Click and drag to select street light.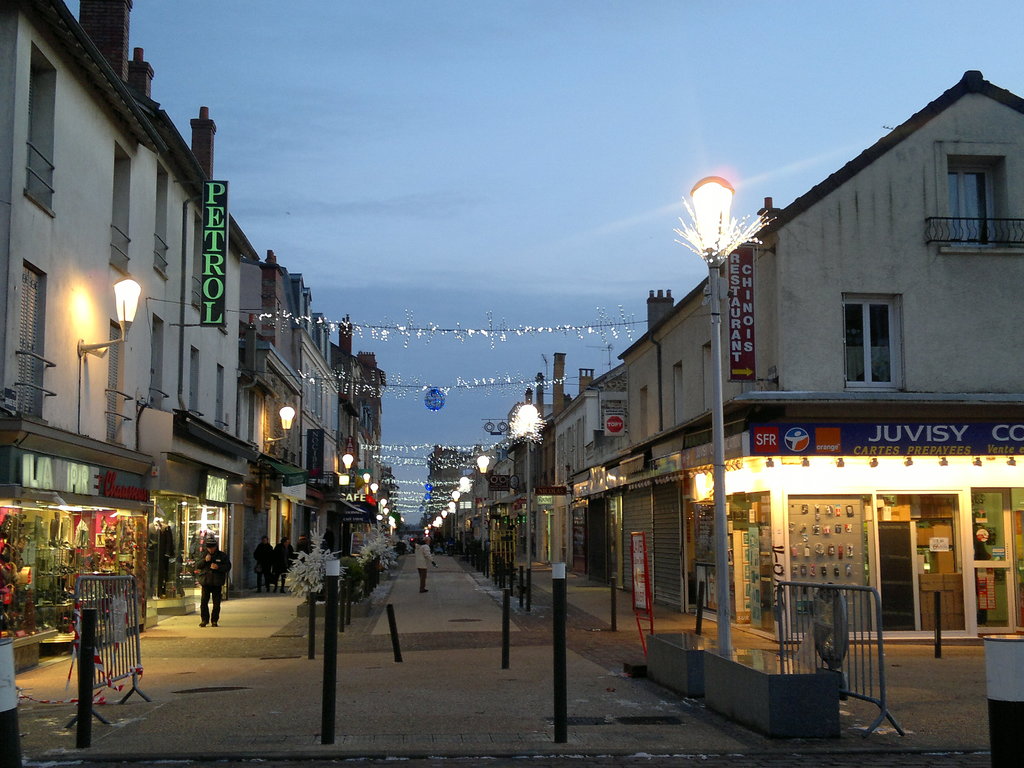
Selection: <box>453,492,459,543</box>.
